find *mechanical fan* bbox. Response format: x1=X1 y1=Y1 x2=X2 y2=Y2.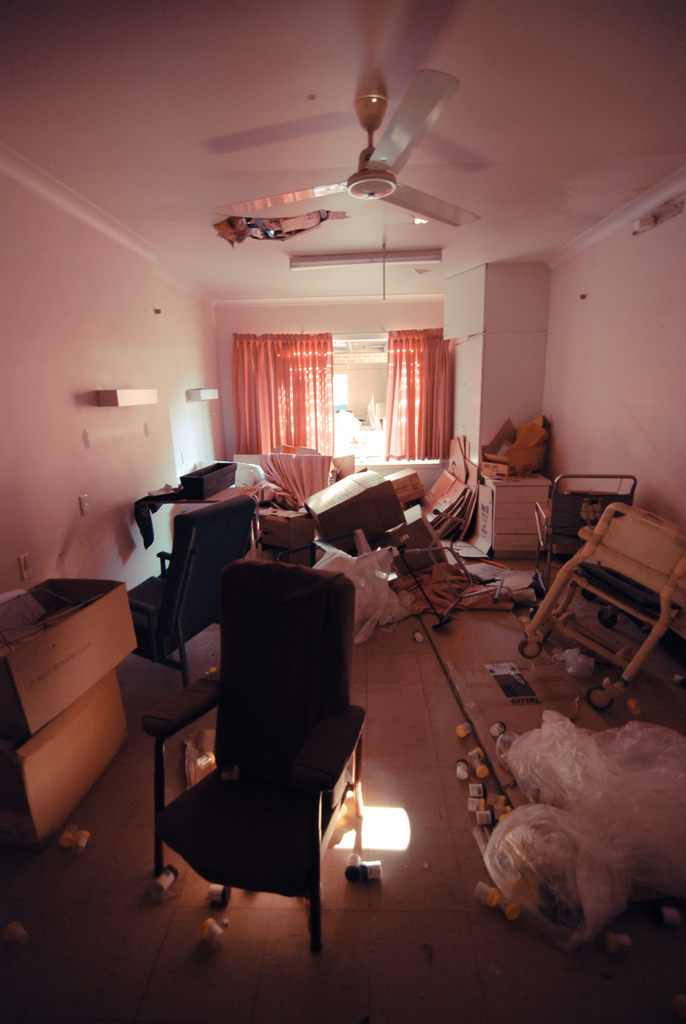
x1=219 y1=72 x2=476 y2=228.
